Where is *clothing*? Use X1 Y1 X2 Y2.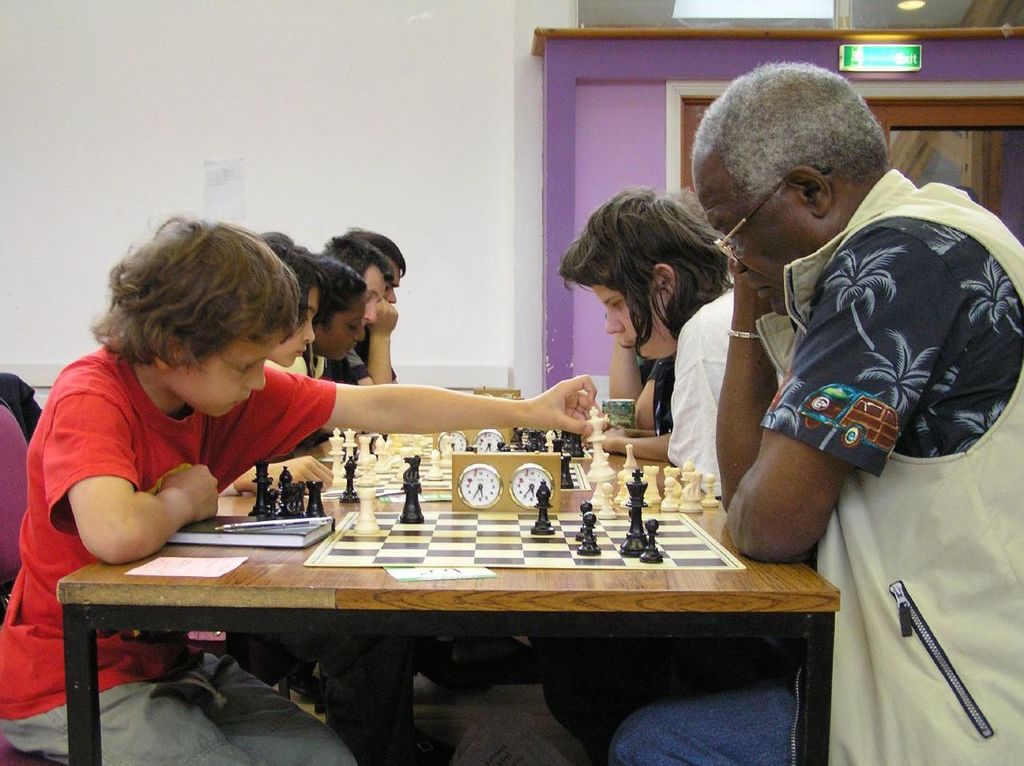
0 332 342 765.
